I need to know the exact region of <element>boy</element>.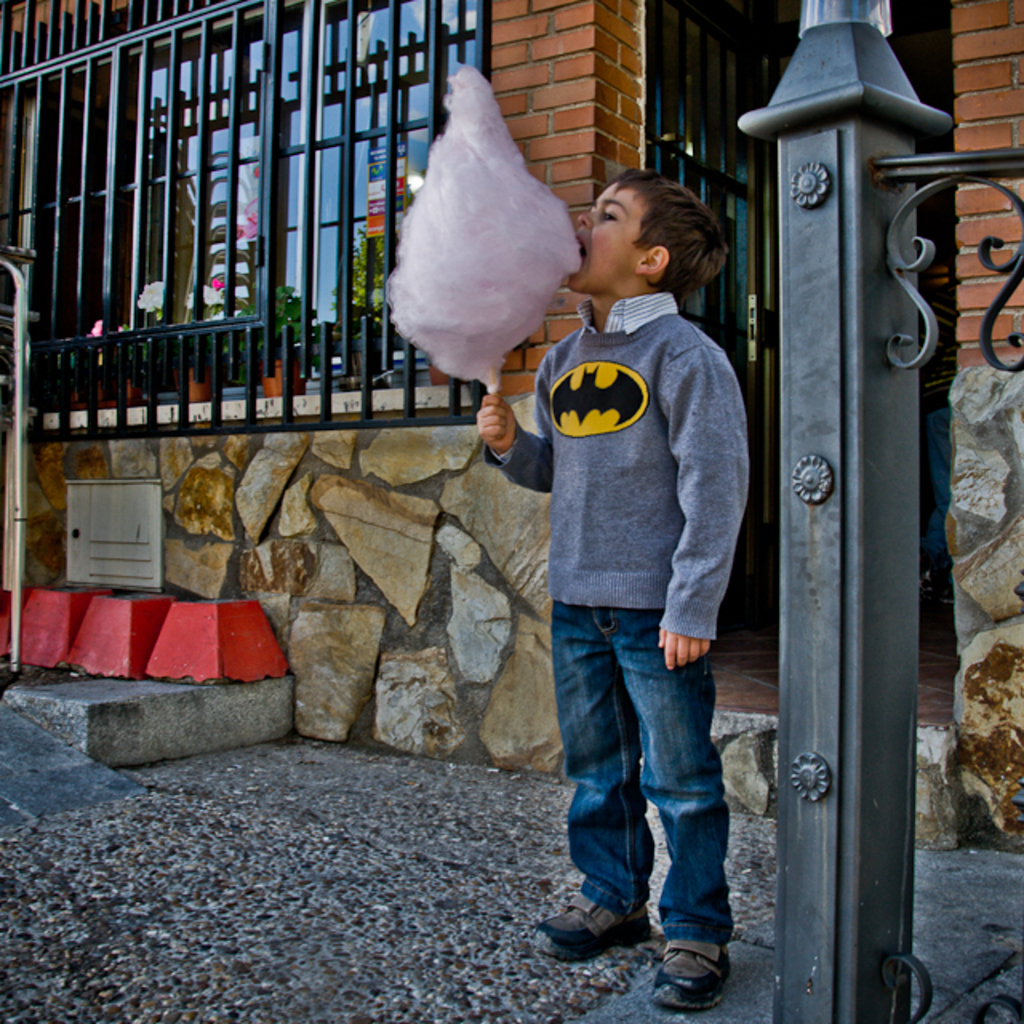
Region: 469 163 747 1005.
